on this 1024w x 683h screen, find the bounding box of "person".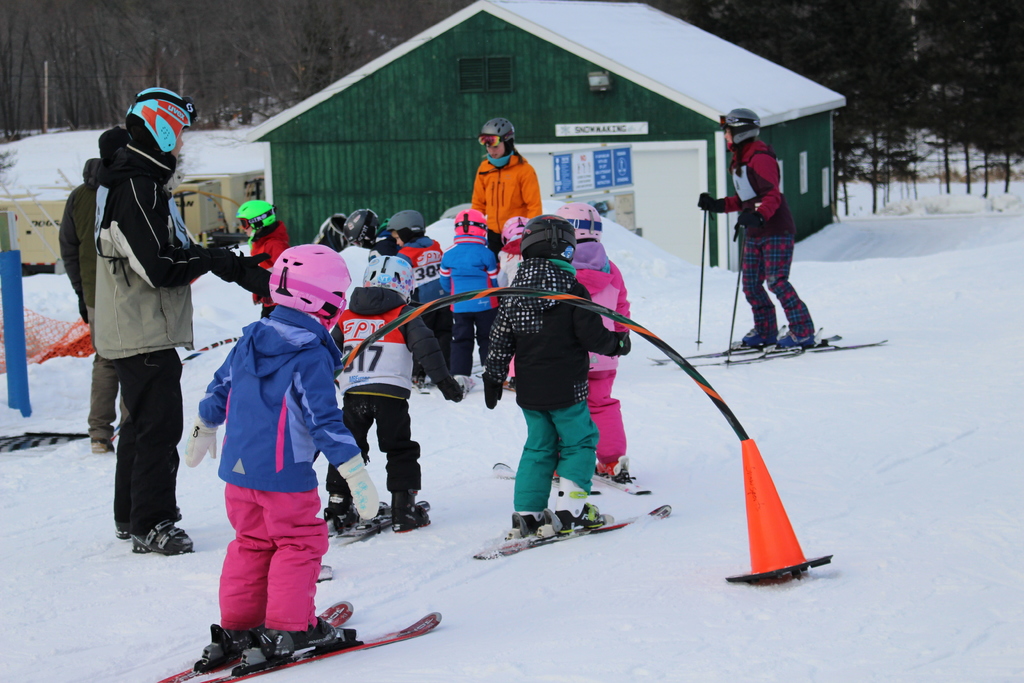
Bounding box: 229,200,296,319.
